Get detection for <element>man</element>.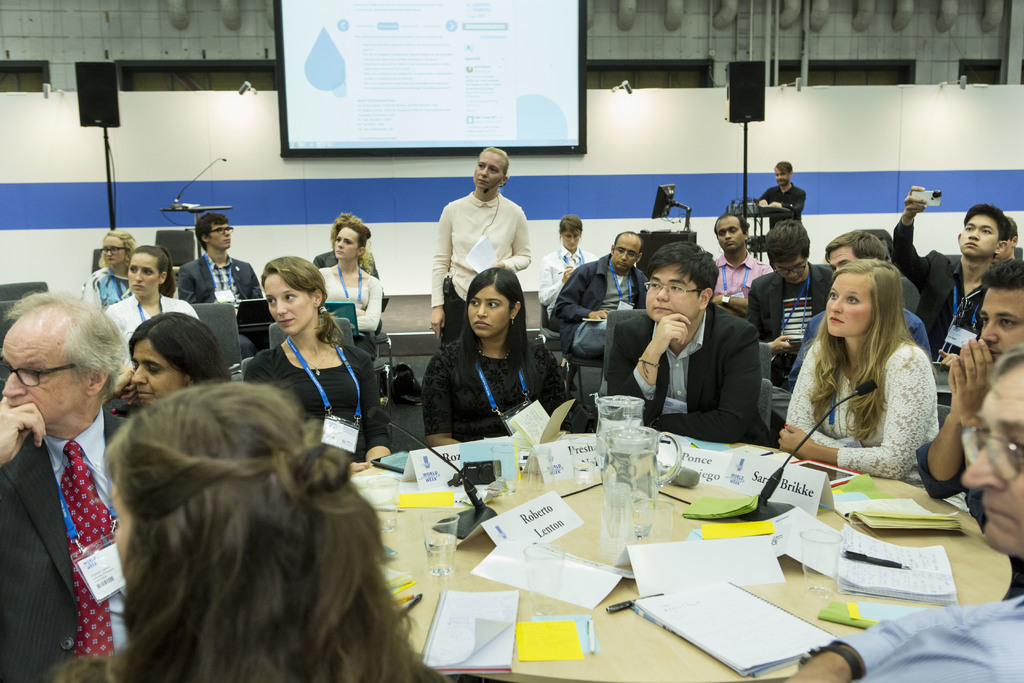
Detection: (x1=759, y1=155, x2=808, y2=229).
